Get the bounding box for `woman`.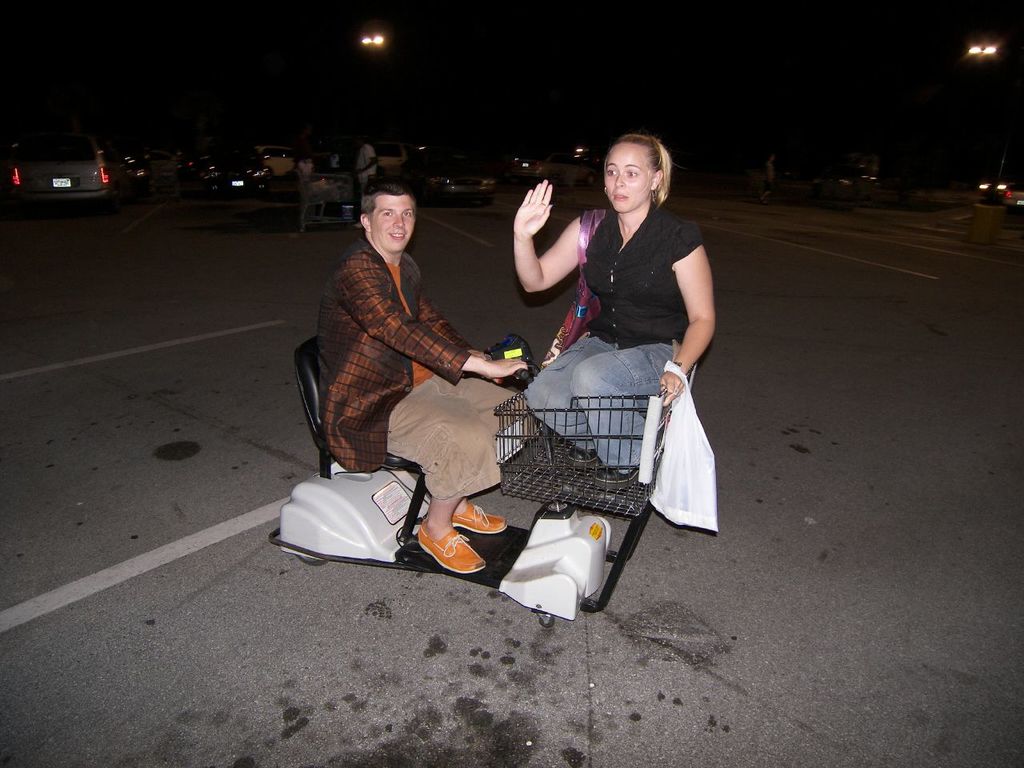
497/132/717/557.
